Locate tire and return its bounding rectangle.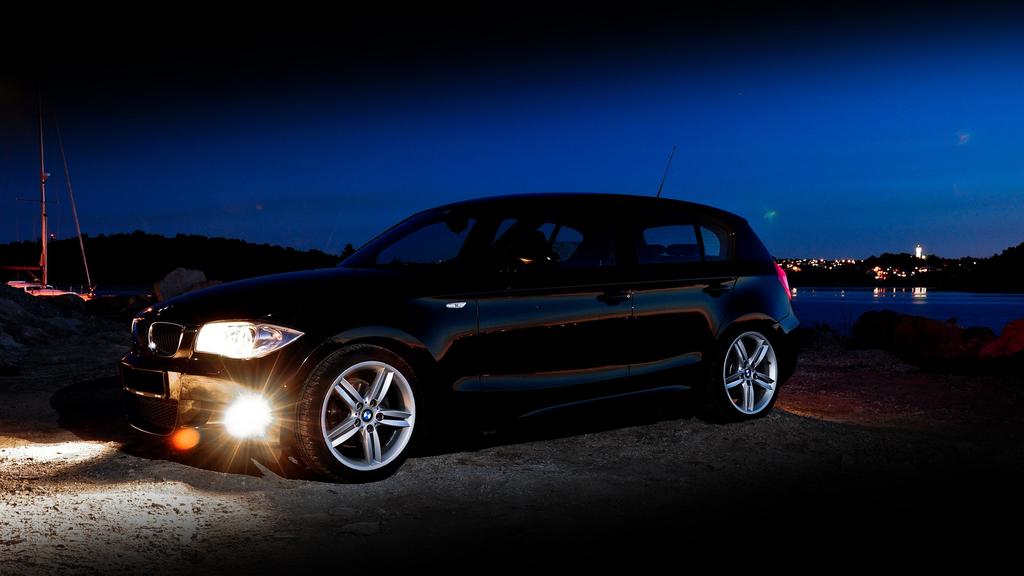
select_region(706, 325, 781, 417).
